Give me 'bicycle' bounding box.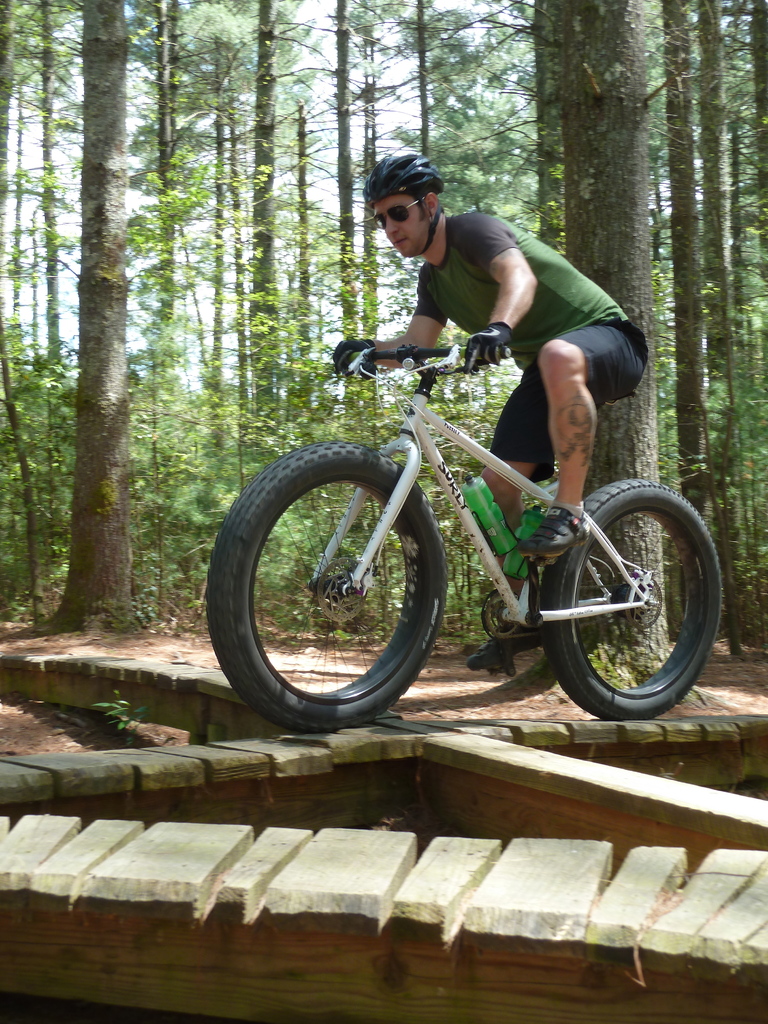
205,323,737,732.
